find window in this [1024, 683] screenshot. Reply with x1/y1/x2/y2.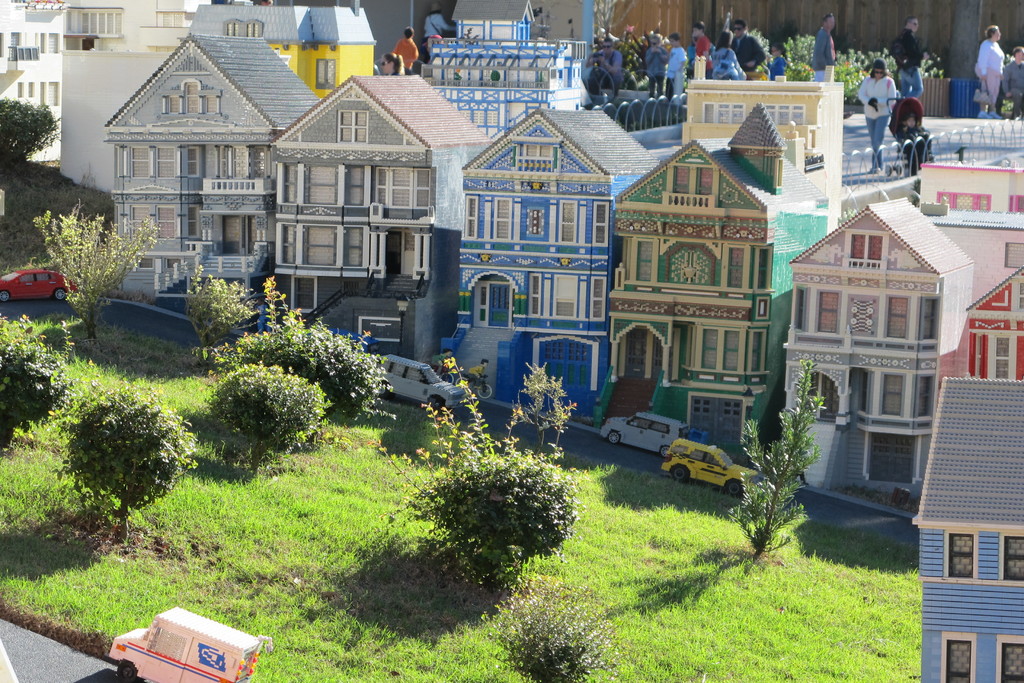
631/236/659/286.
